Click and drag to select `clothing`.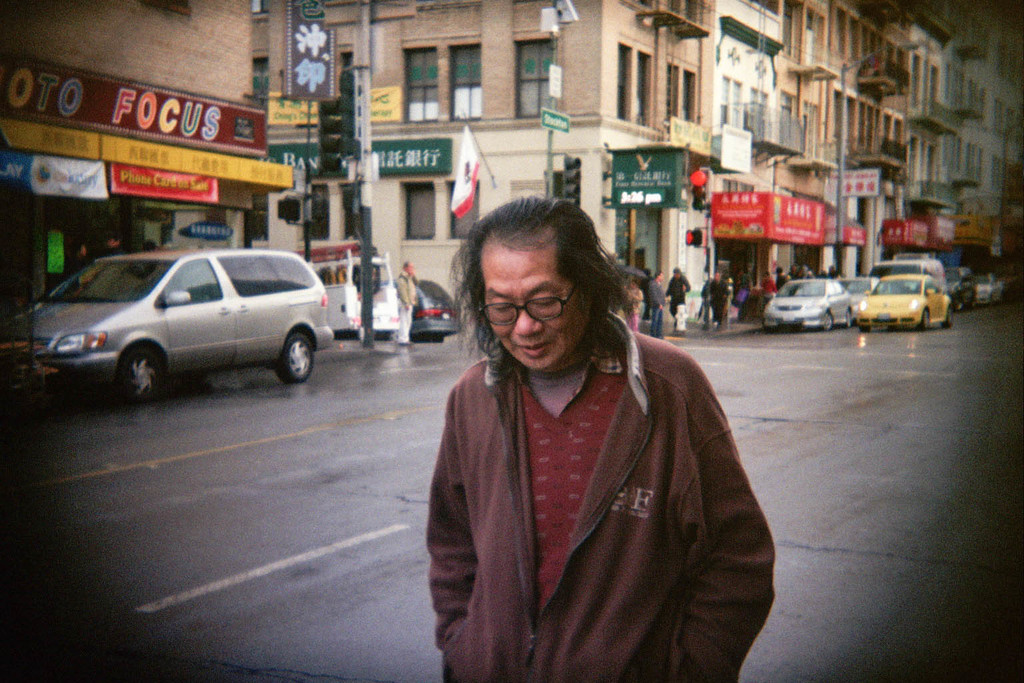
Selection: 759:277:779:319.
